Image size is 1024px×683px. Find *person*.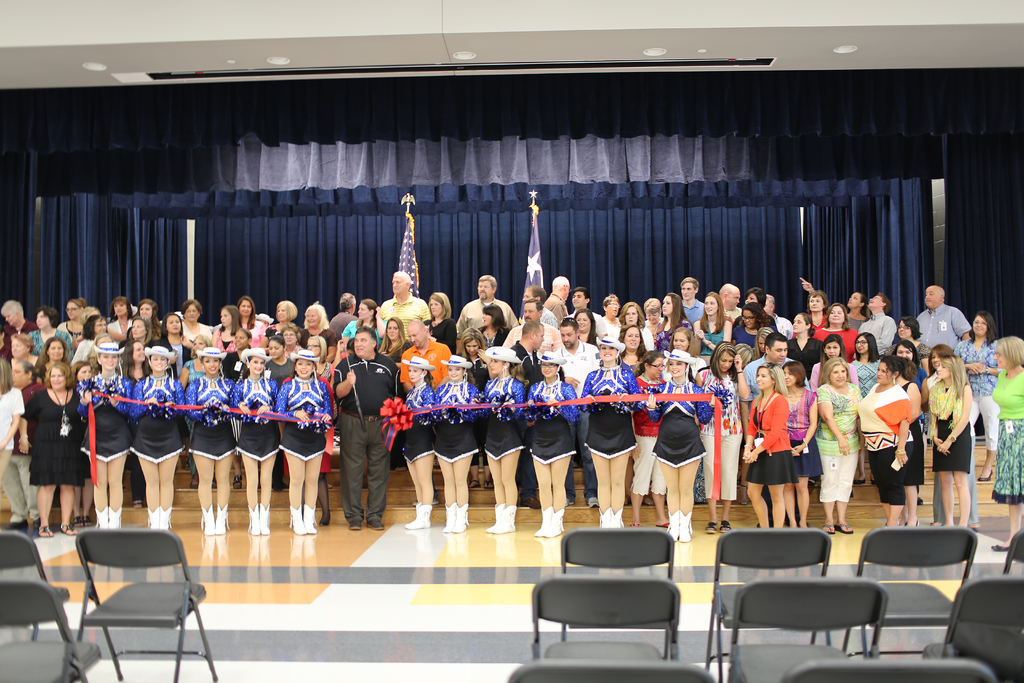
x1=816 y1=356 x2=859 y2=536.
